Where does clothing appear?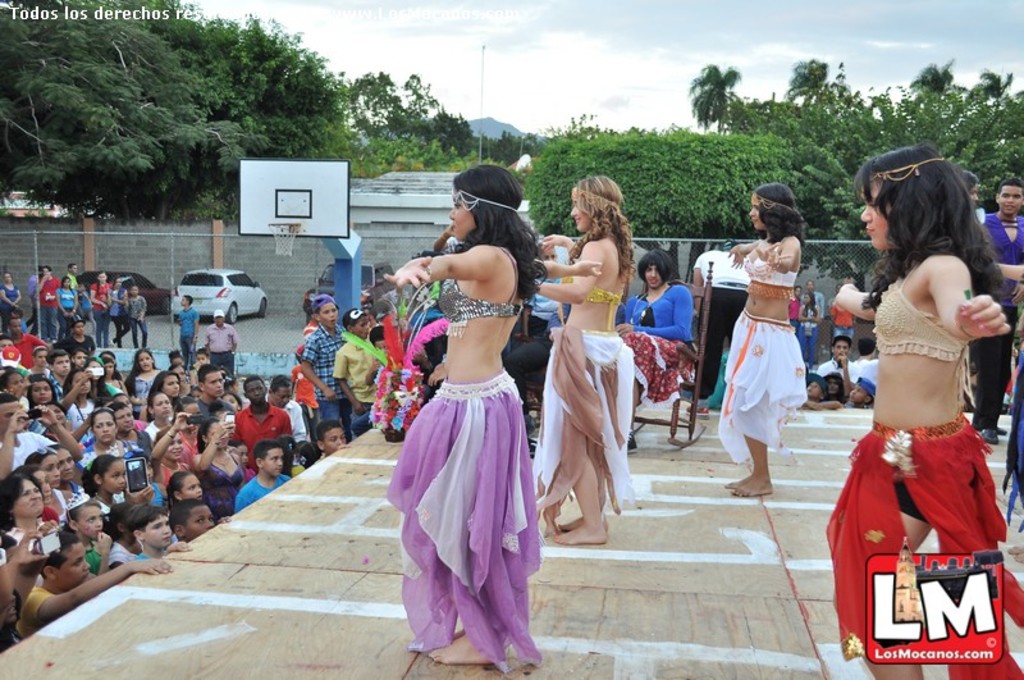
Appears at (left=125, top=292, right=150, bottom=353).
